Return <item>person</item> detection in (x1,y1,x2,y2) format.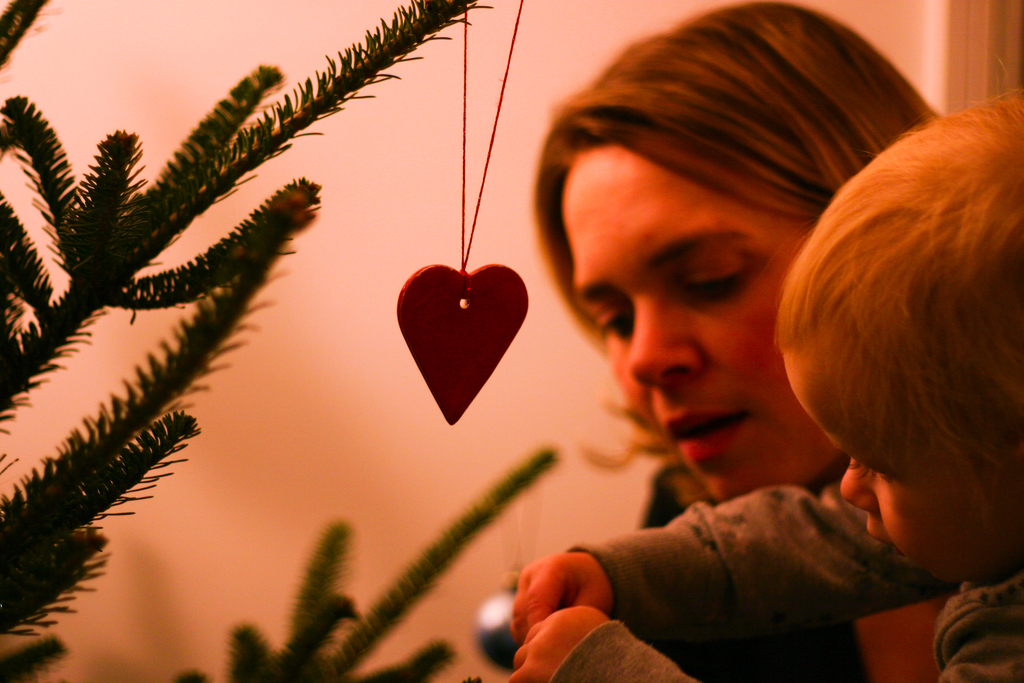
(510,83,1023,682).
